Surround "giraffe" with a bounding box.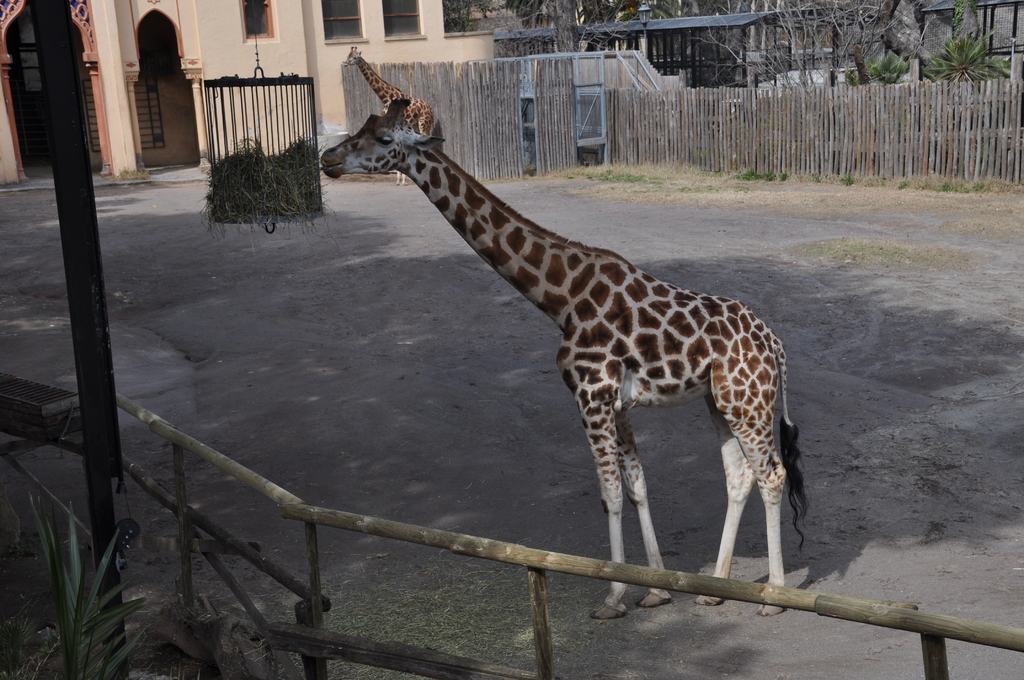
317:75:802:603.
